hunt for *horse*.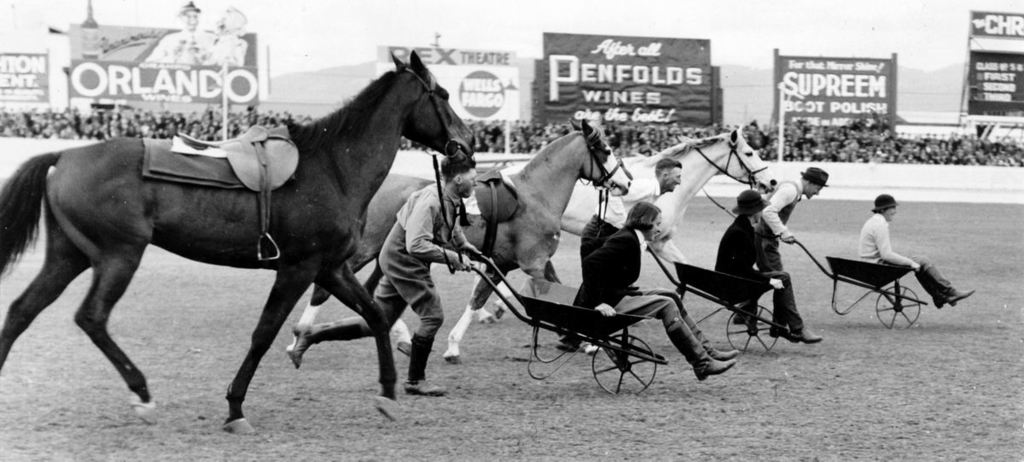
Hunted down at left=472, top=124, right=781, bottom=326.
